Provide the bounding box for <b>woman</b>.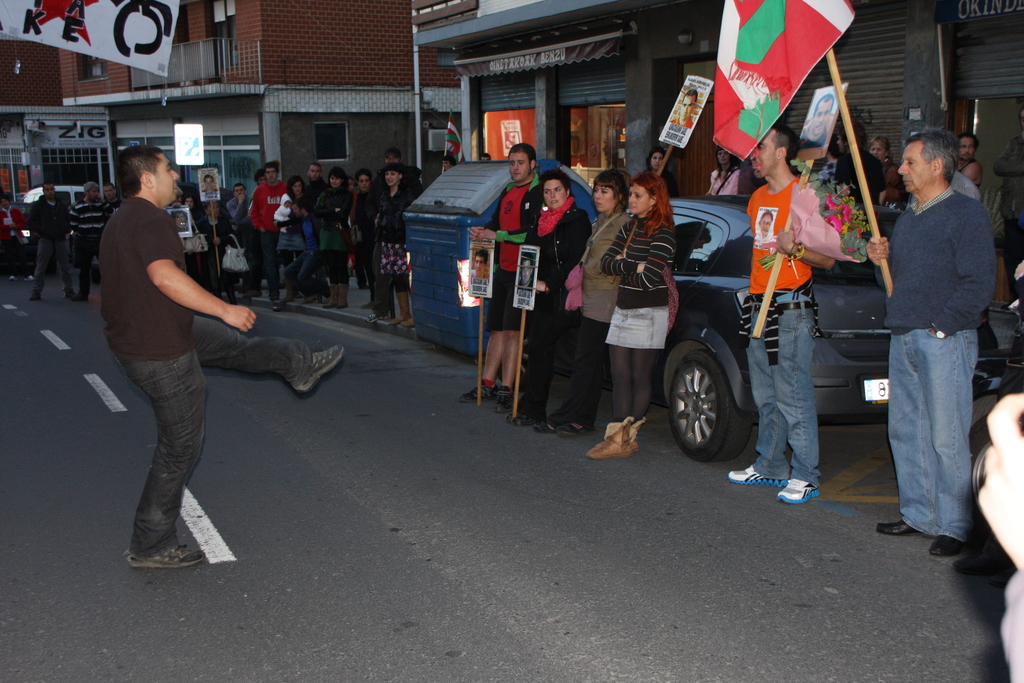
bbox=(386, 163, 416, 331).
